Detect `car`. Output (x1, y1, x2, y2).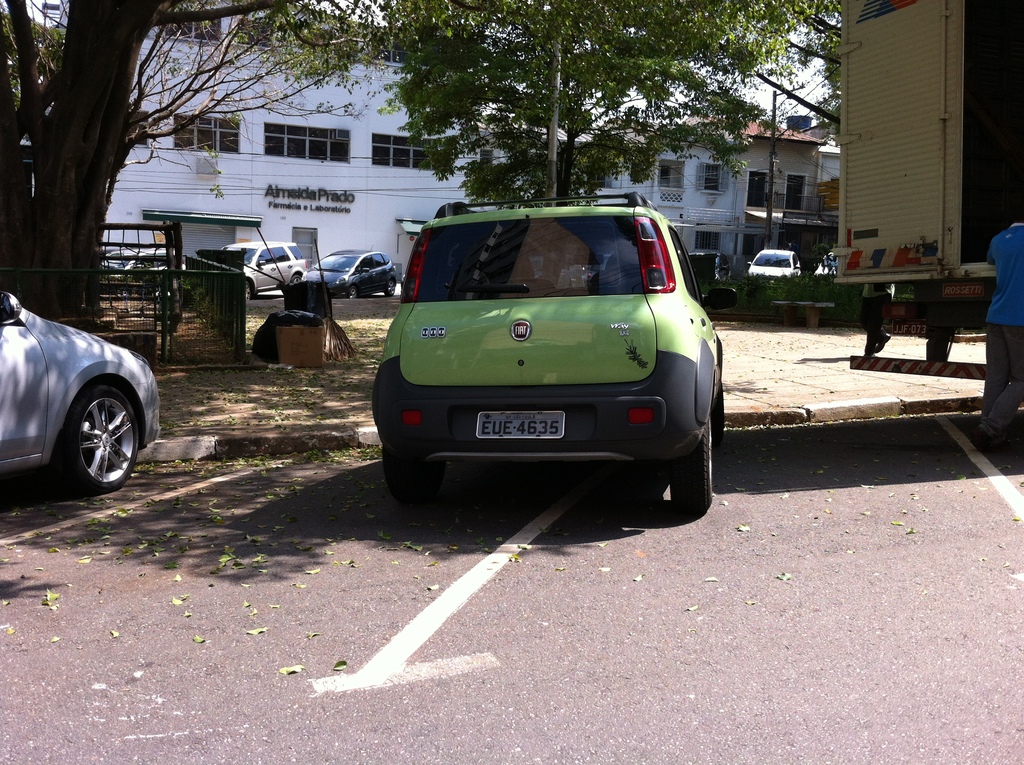
(110, 248, 188, 281).
